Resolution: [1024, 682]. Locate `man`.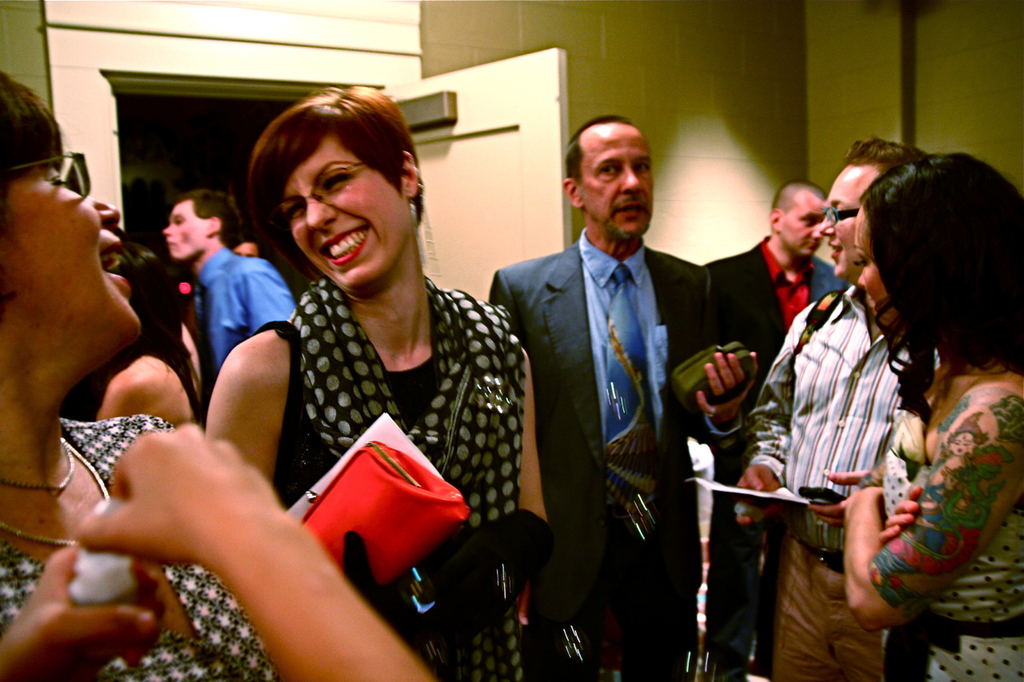
(702,181,846,681).
